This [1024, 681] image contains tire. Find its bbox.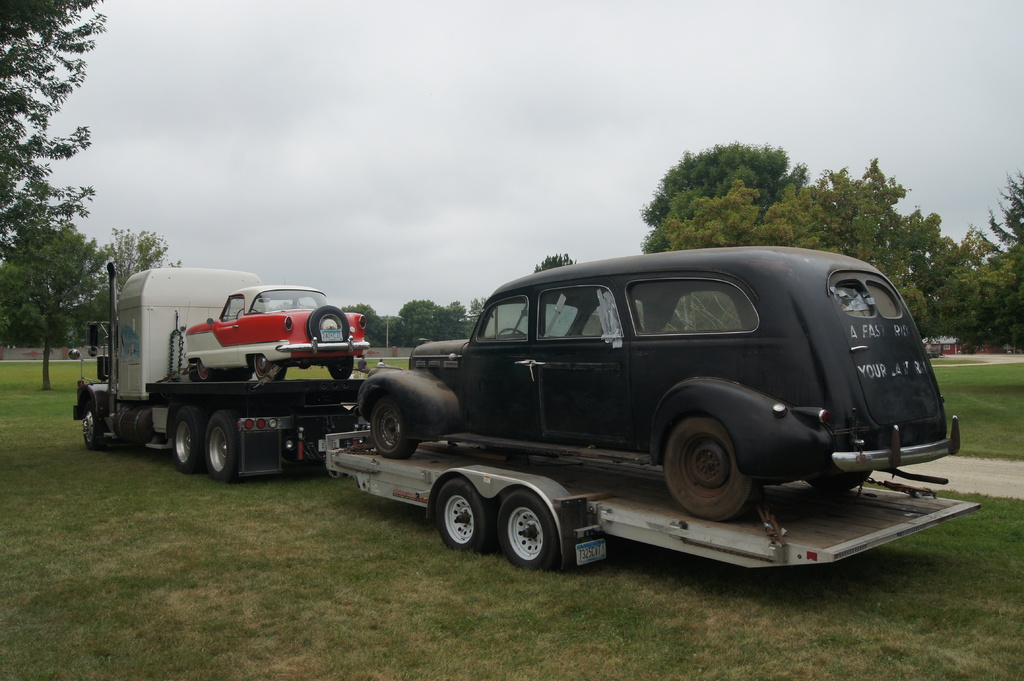
[428,474,503,553].
